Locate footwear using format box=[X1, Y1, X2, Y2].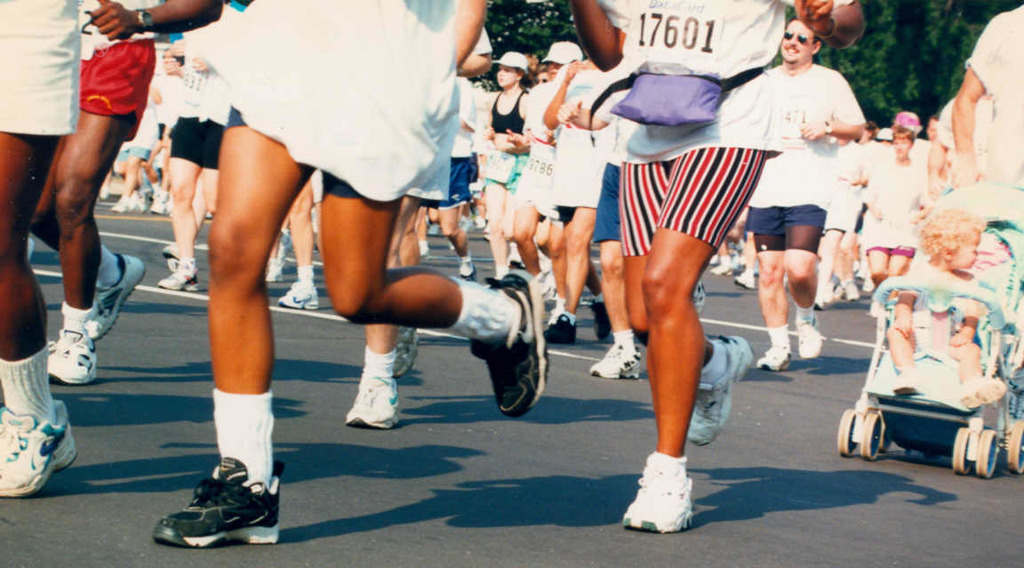
box=[345, 372, 403, 433].
